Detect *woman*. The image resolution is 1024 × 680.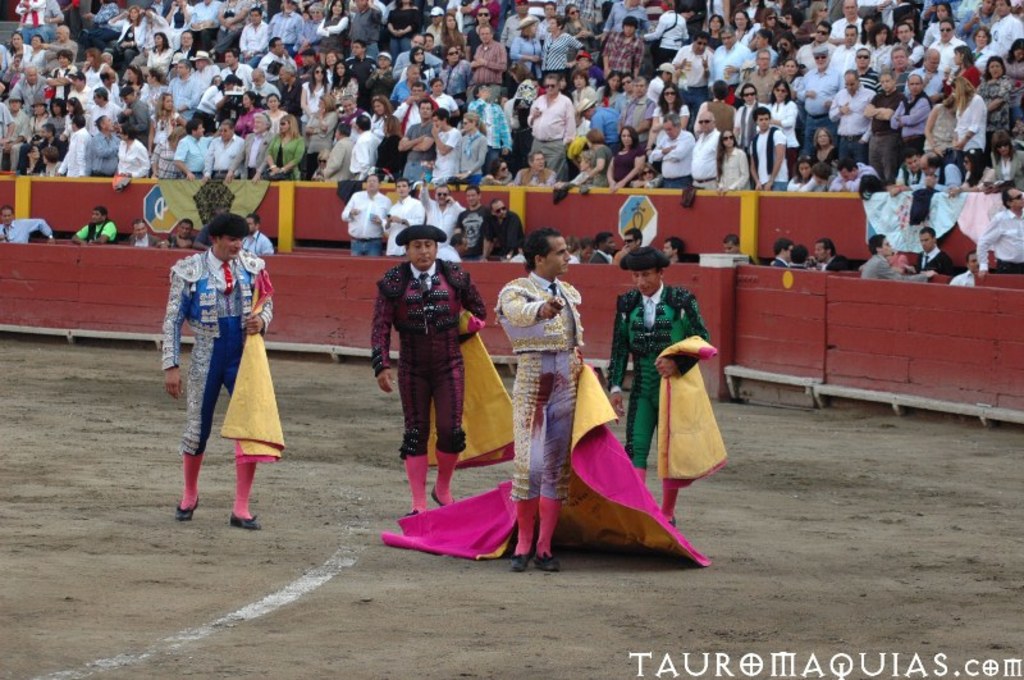
box=[602, 124, 646, 195].
